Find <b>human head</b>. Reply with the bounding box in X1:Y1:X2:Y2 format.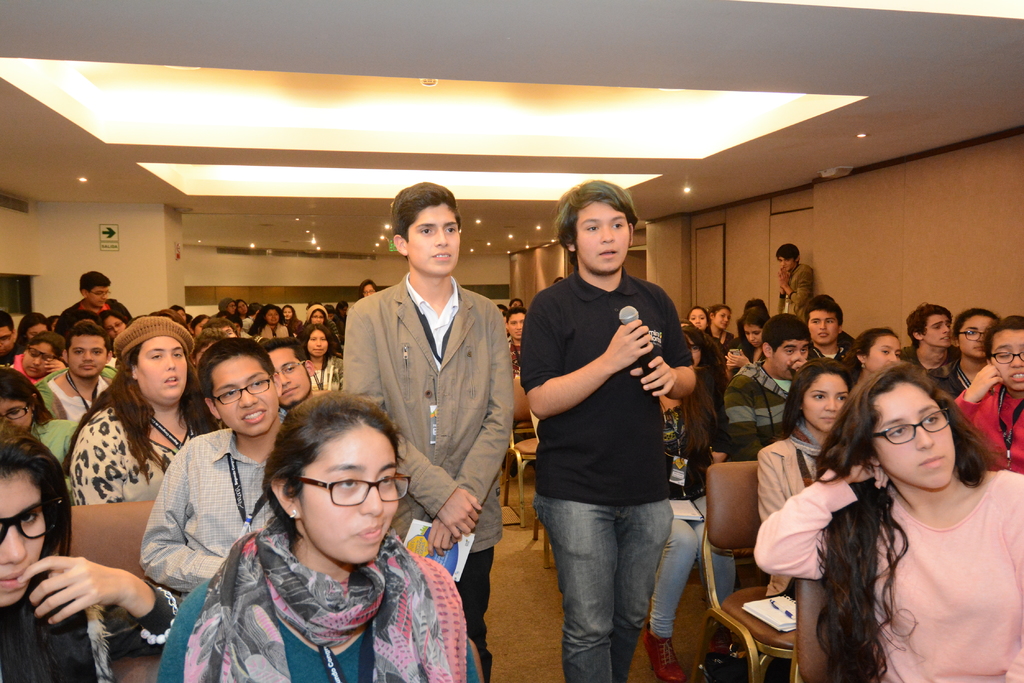
792:361:846:432.
